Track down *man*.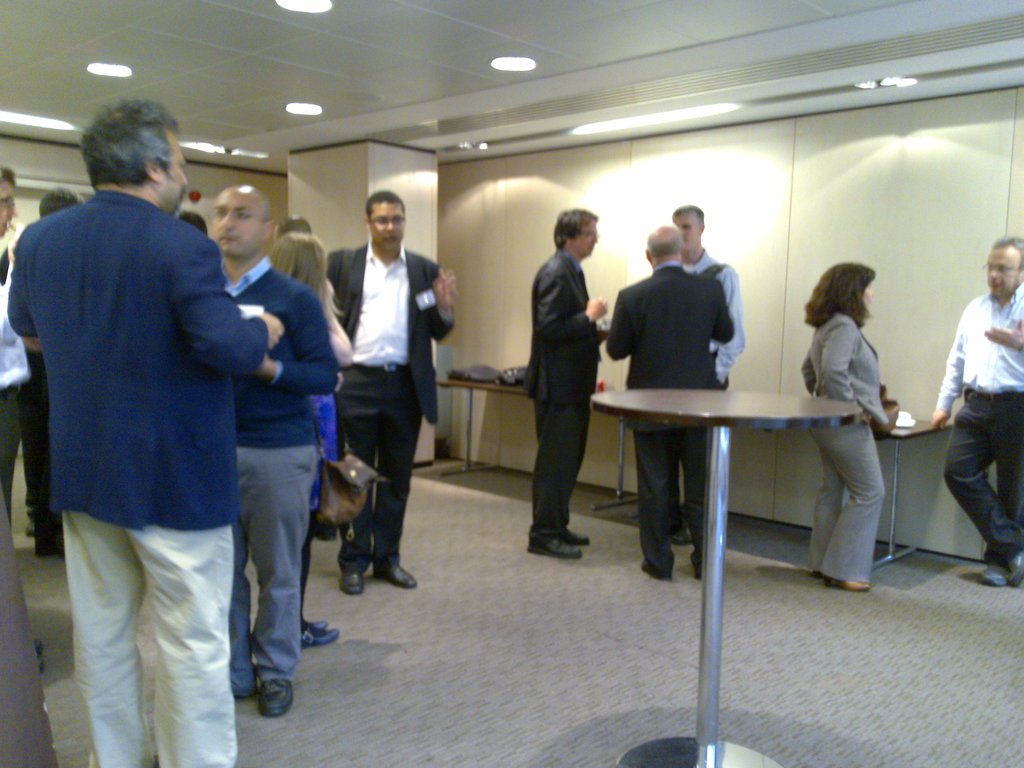
Tracked to [x1=520, y1=204, x2=614, y2=561].
